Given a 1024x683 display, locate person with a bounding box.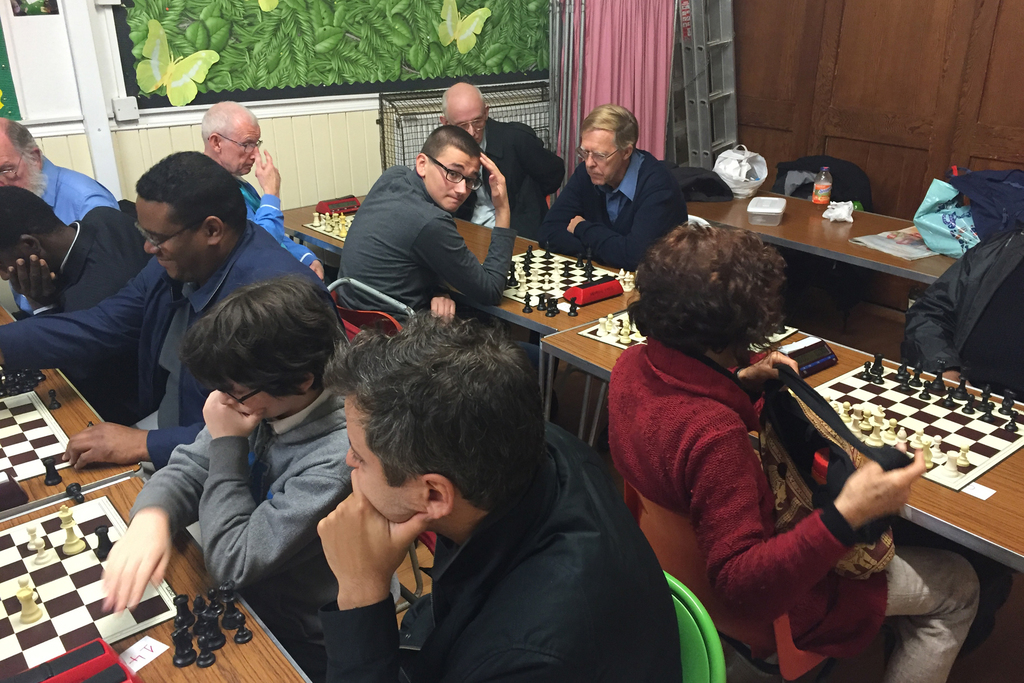
Located: <box>0,149,322,472</box>.
